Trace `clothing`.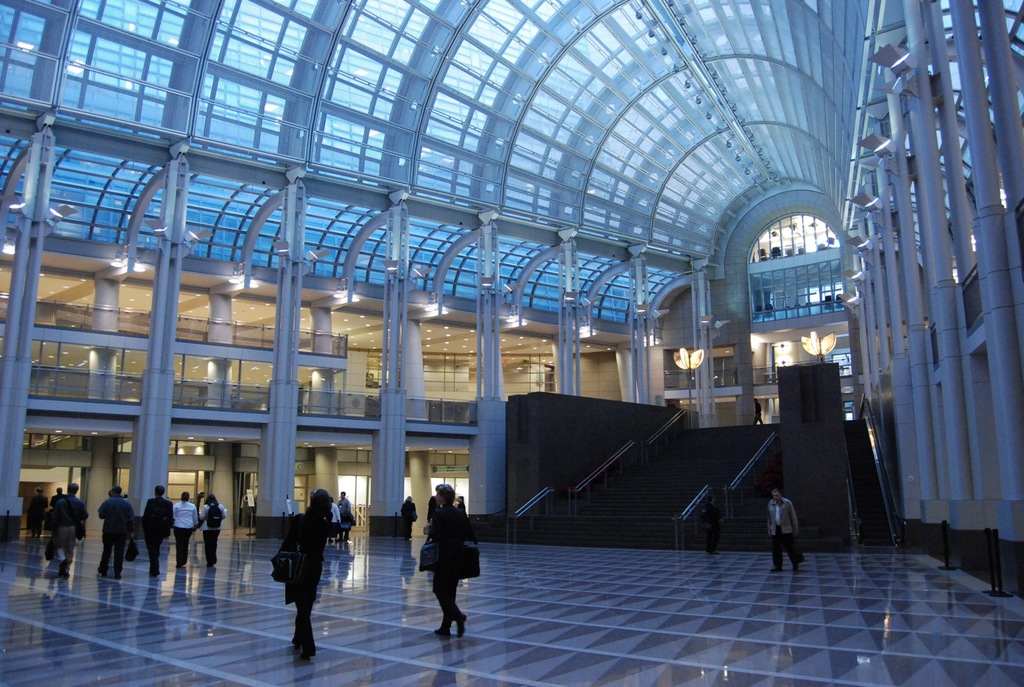
Traced to rect(54, 493, 89, 564).
